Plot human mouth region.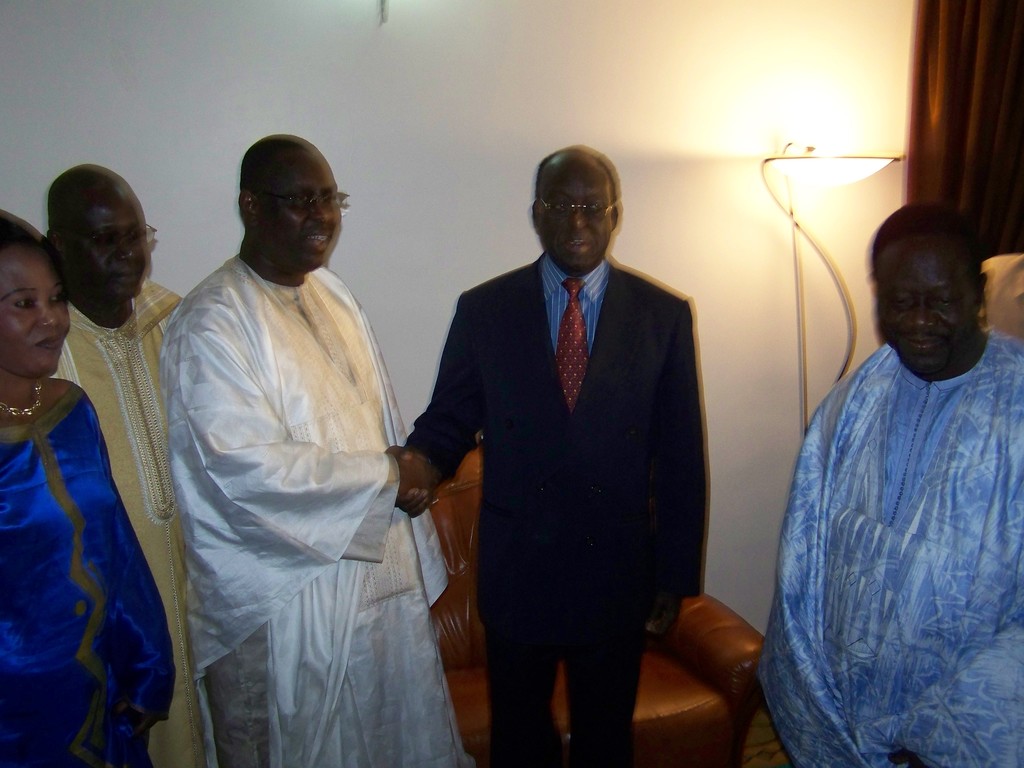
Plotted at {"x1": 118, "y1": 271, "x2": 143, "y2": 279}.
